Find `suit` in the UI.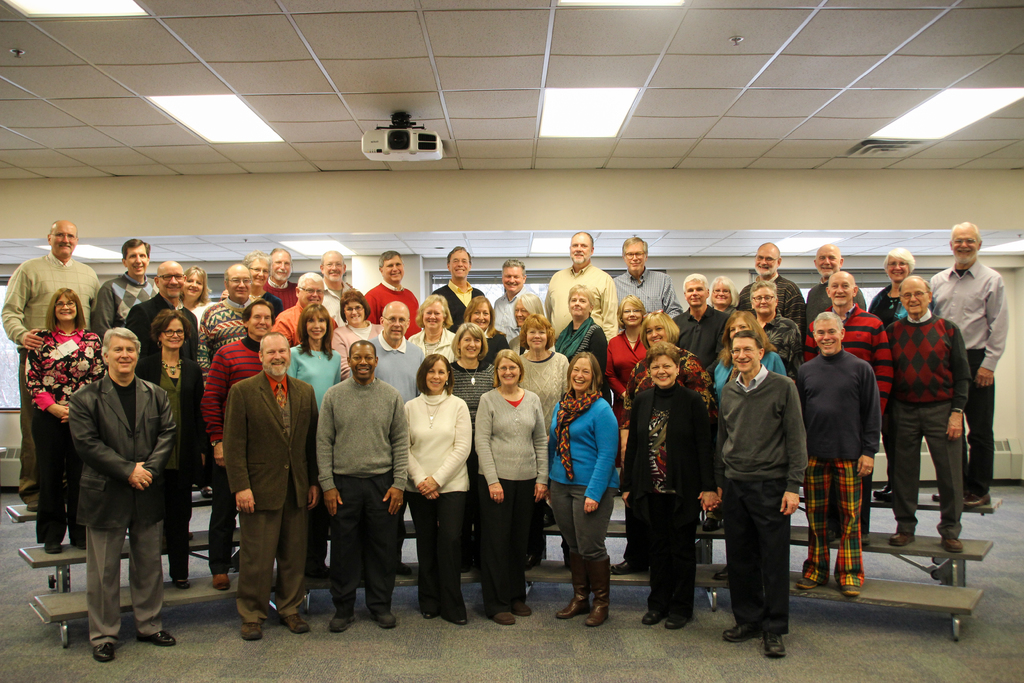
UI element at [left=136, top=353, right=204, bottom=576].
